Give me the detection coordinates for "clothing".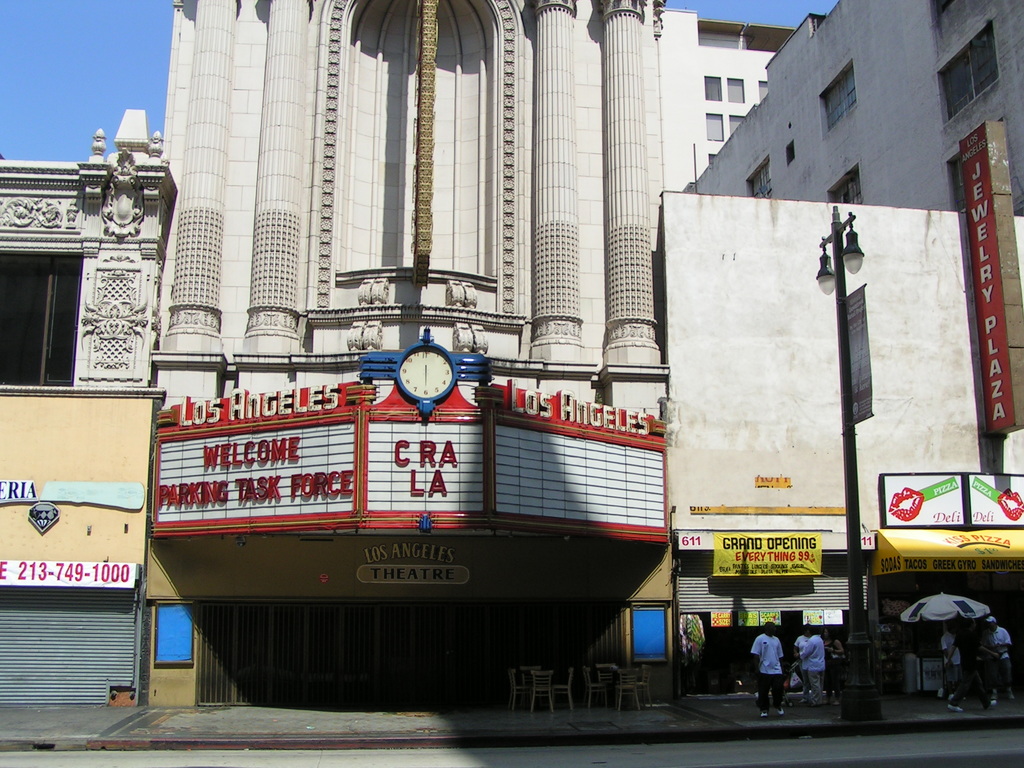
select_region(794, 632, 810, 648).
